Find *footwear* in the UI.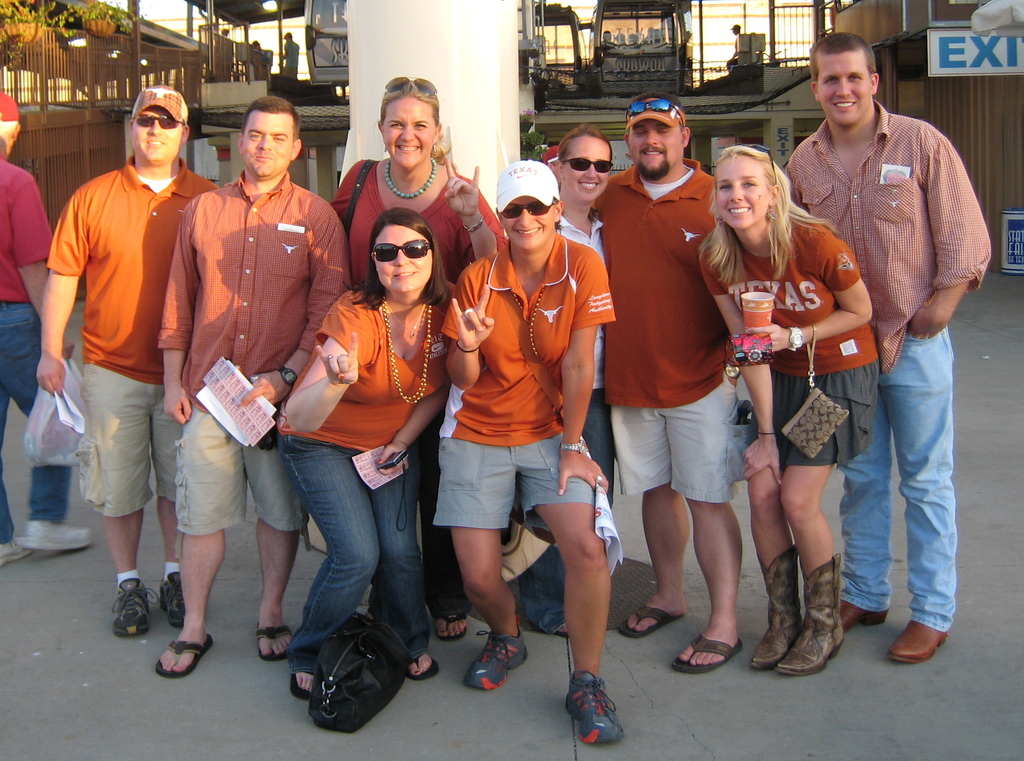
UI element at [left=564, top=669, right=628, bottom=751].
